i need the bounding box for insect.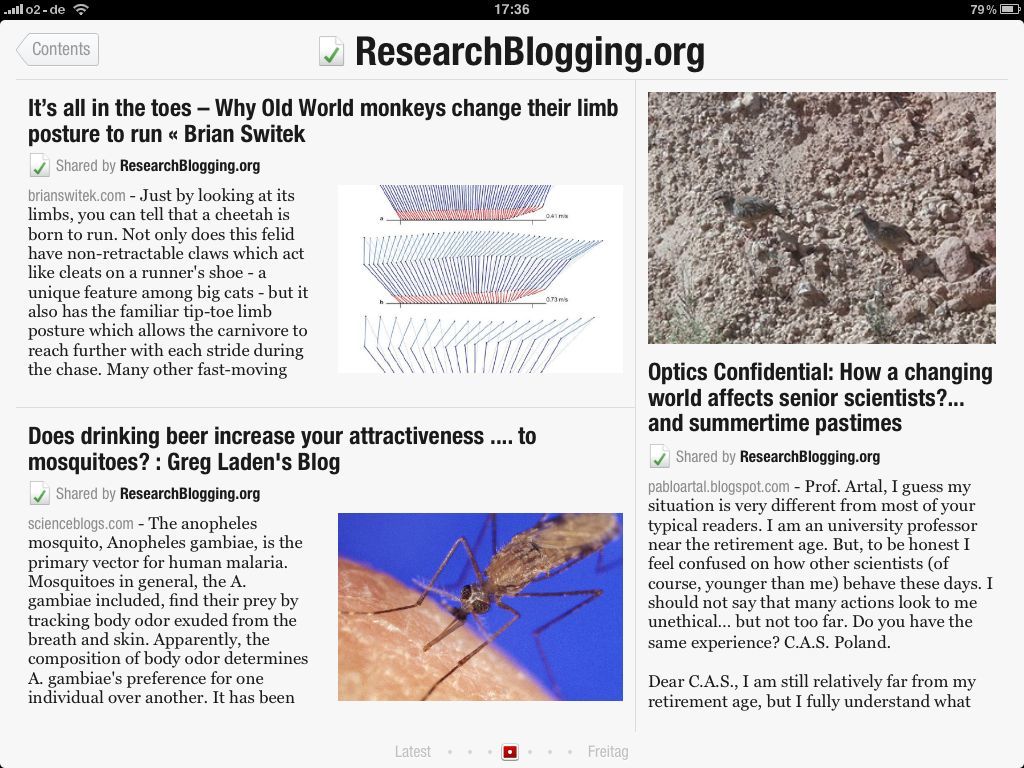
Here it is: locate(337, 502, 624, 704).
